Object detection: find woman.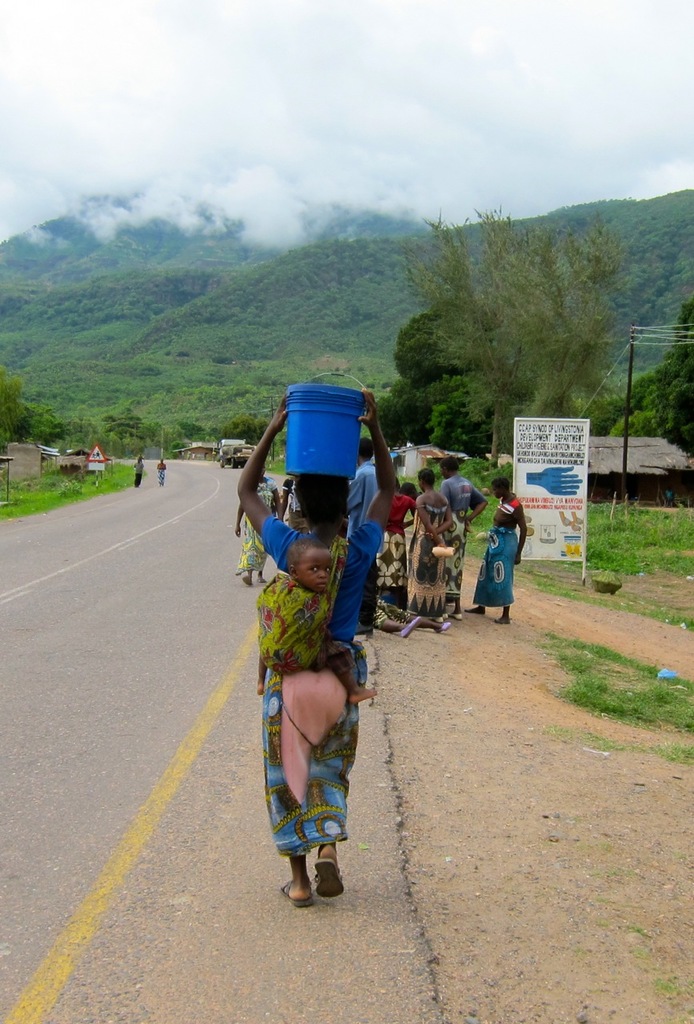
BBox(236, 390, 389, 918).
